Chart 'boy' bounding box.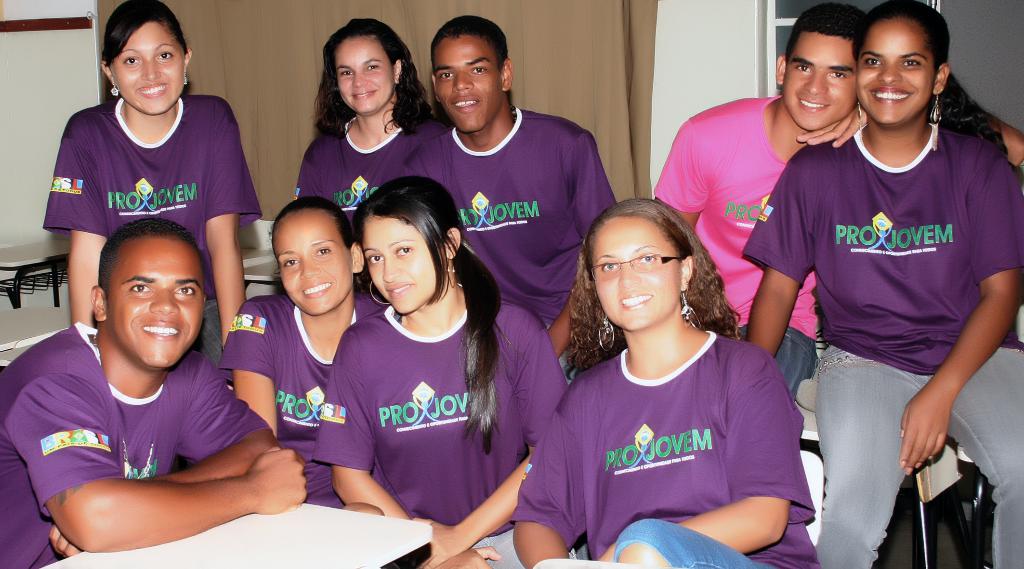
Charted: (20, 165, 294, 555).
